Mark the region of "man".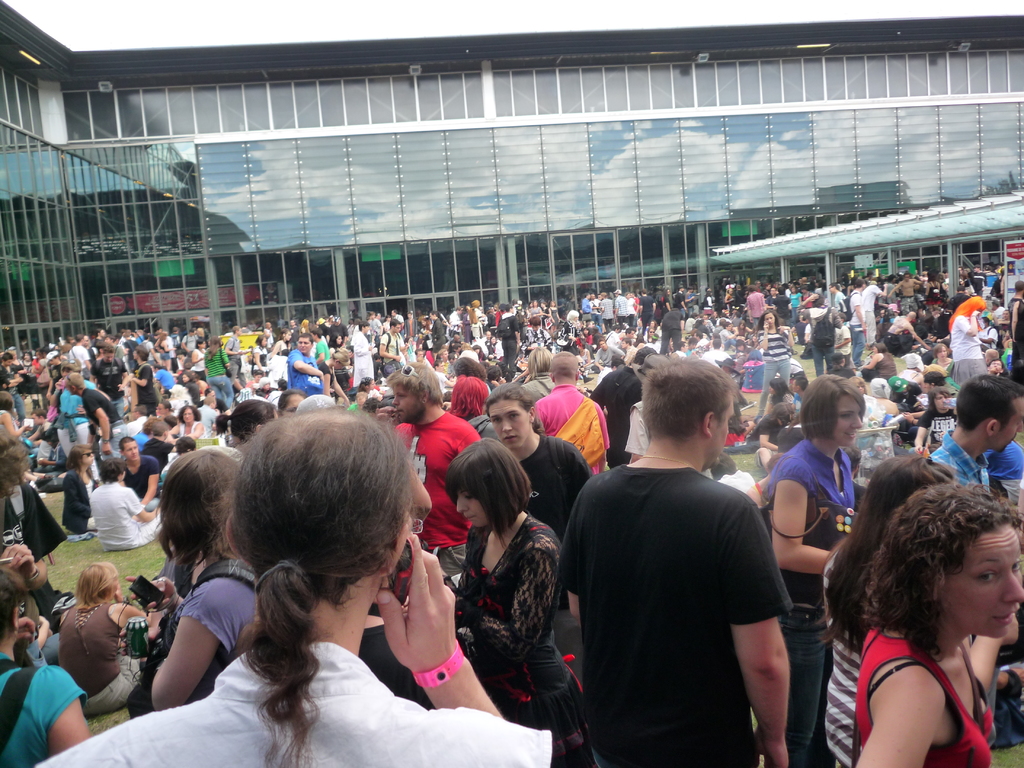
Region: [930, 378, 1023, 490].
